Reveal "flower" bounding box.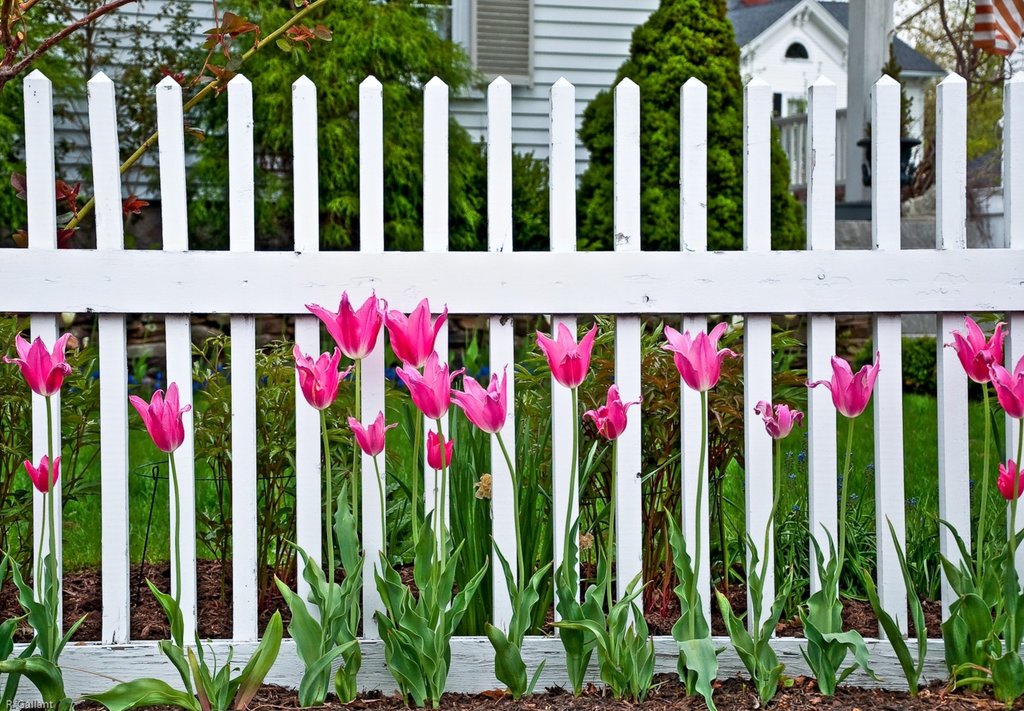
Revealed: select_region(128, 379, 188, 459).
